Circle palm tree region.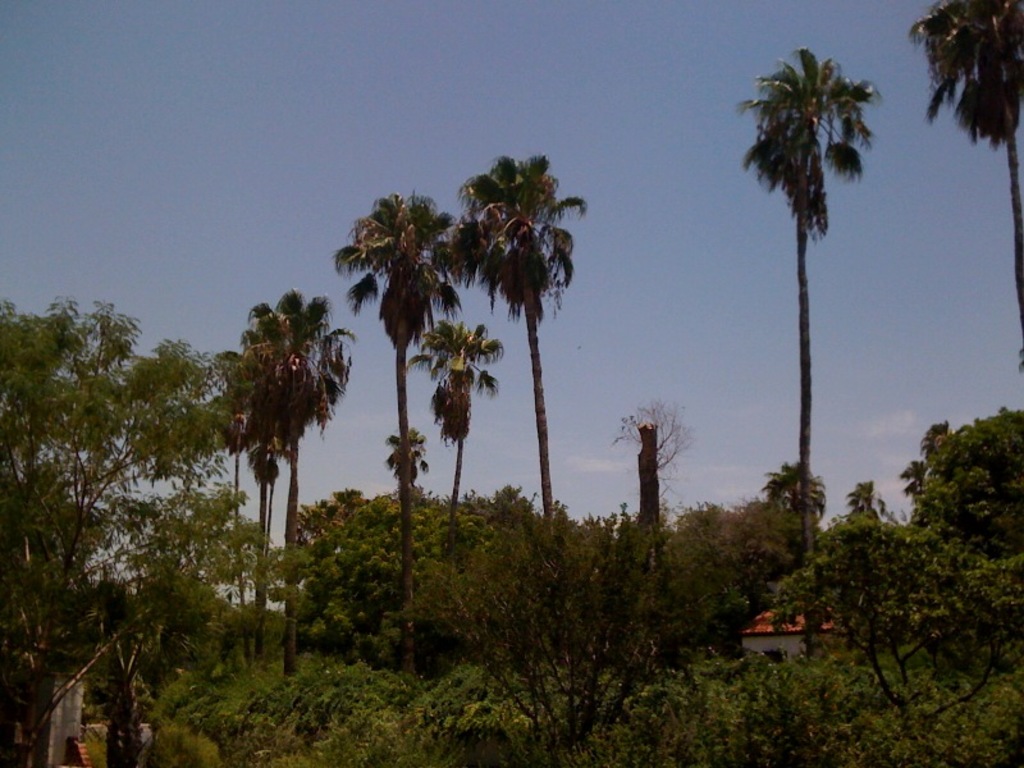
Region: BBox(224, 287, 337, 611).
